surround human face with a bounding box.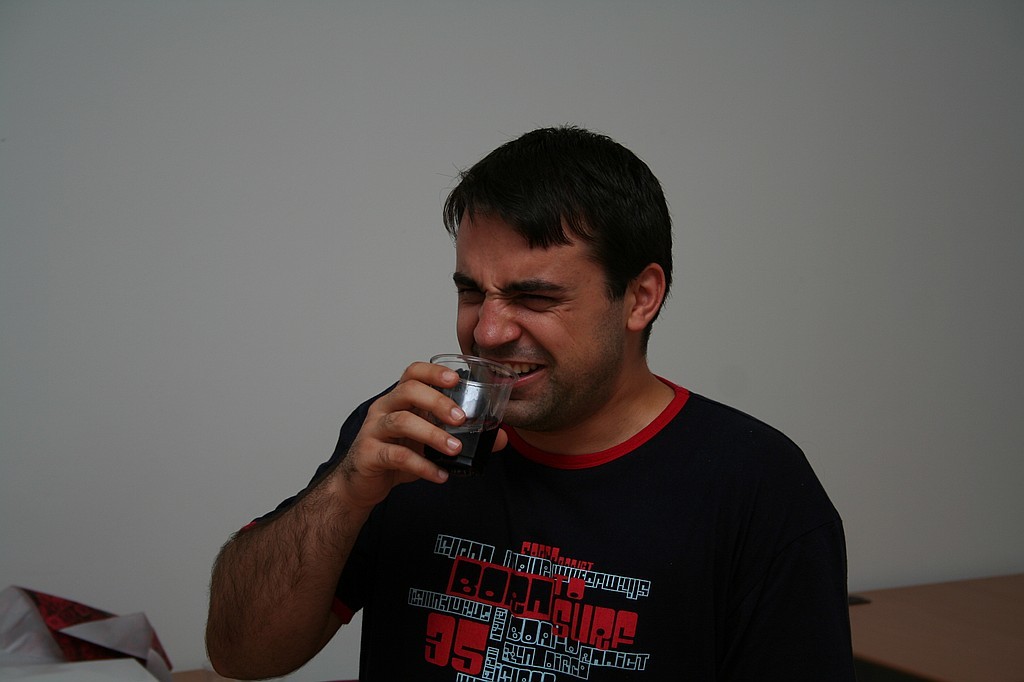
{"left": 449, "top": 208, "right": 630, "bottom": 430}.
